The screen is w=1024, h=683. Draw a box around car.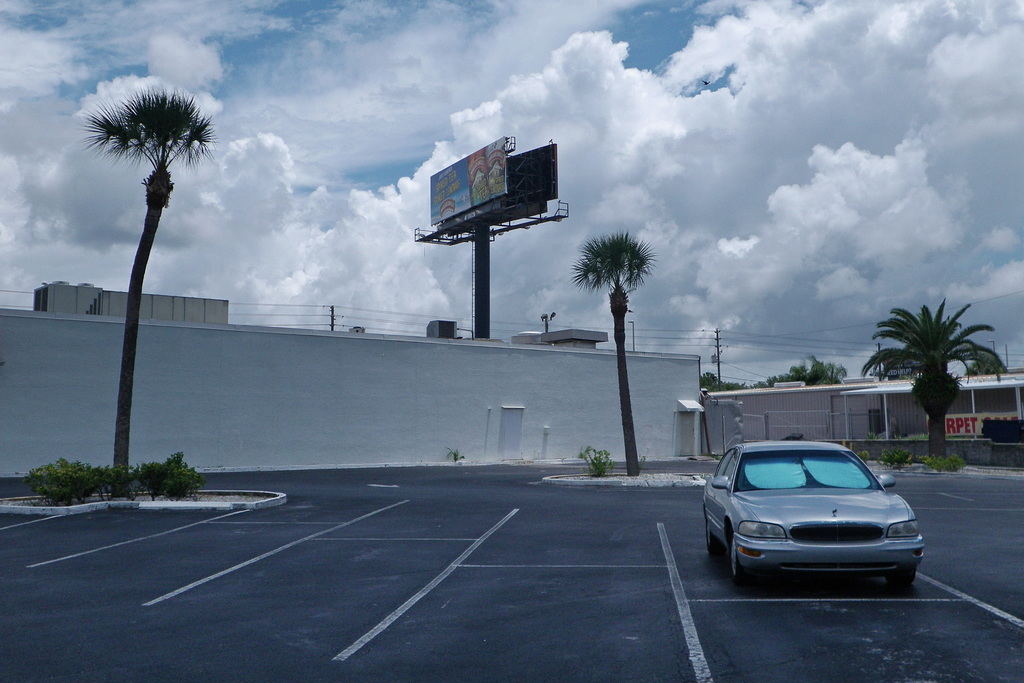
detection(716, 445, 925, 588).
